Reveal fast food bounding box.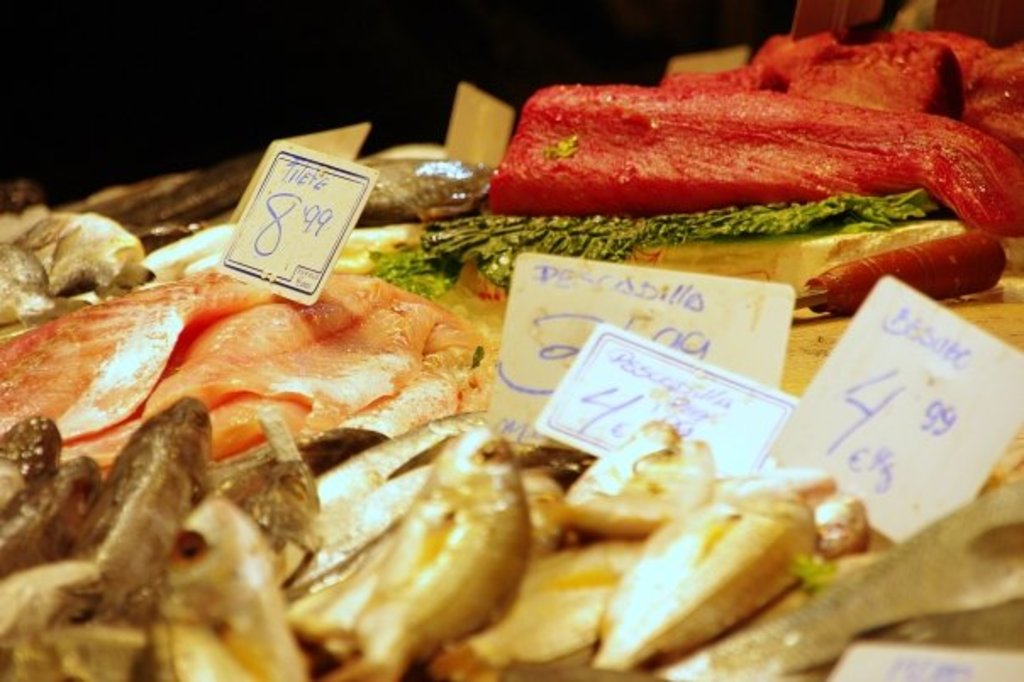
Revealed: select_region(509, 465, 573, 556).
